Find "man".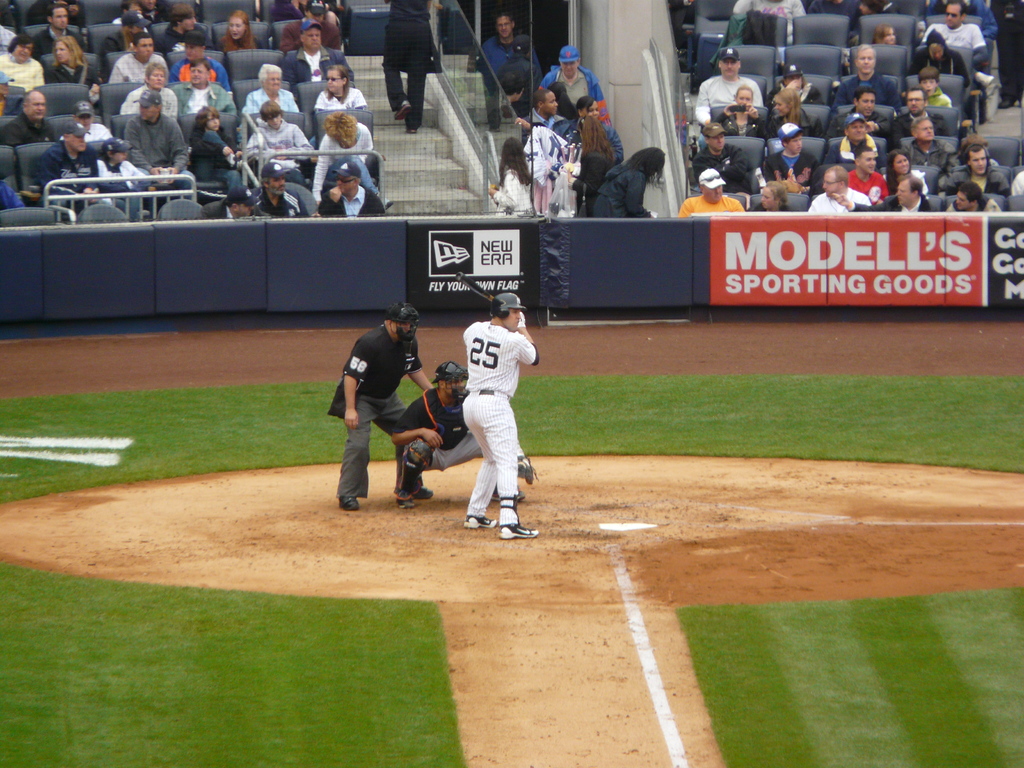
bbox=[40, 122, 109, 209].
